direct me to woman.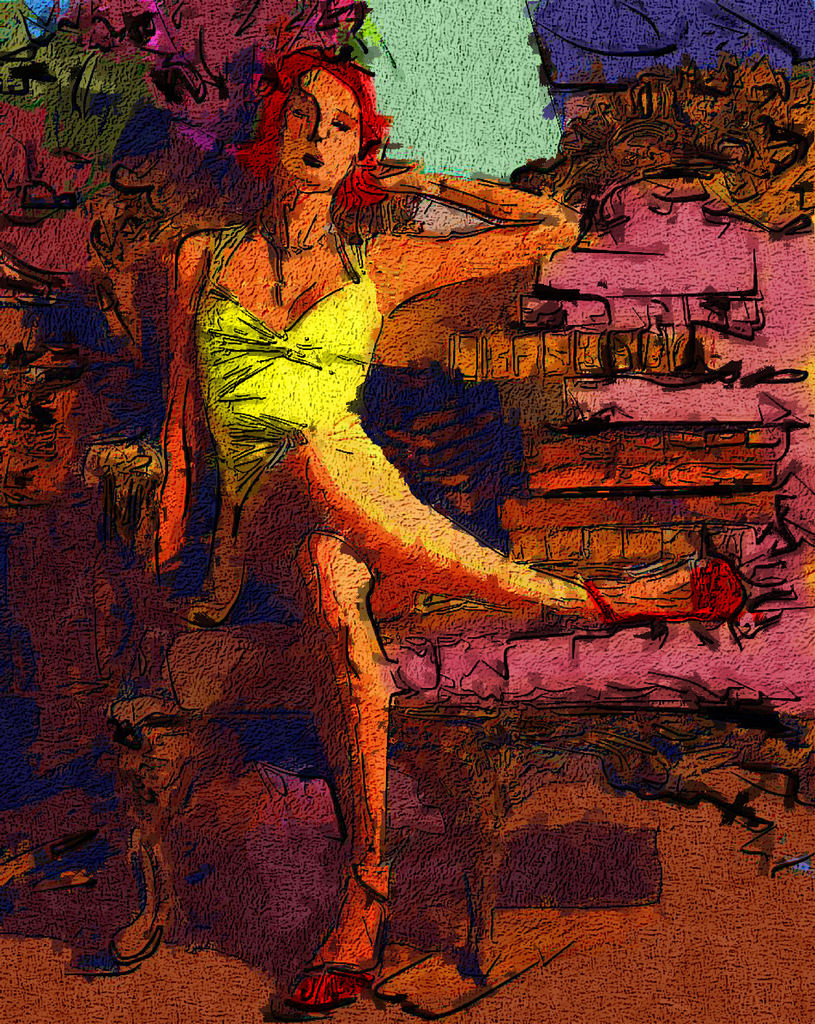
Direction: <region>145, 77, 570, 858</region>.
